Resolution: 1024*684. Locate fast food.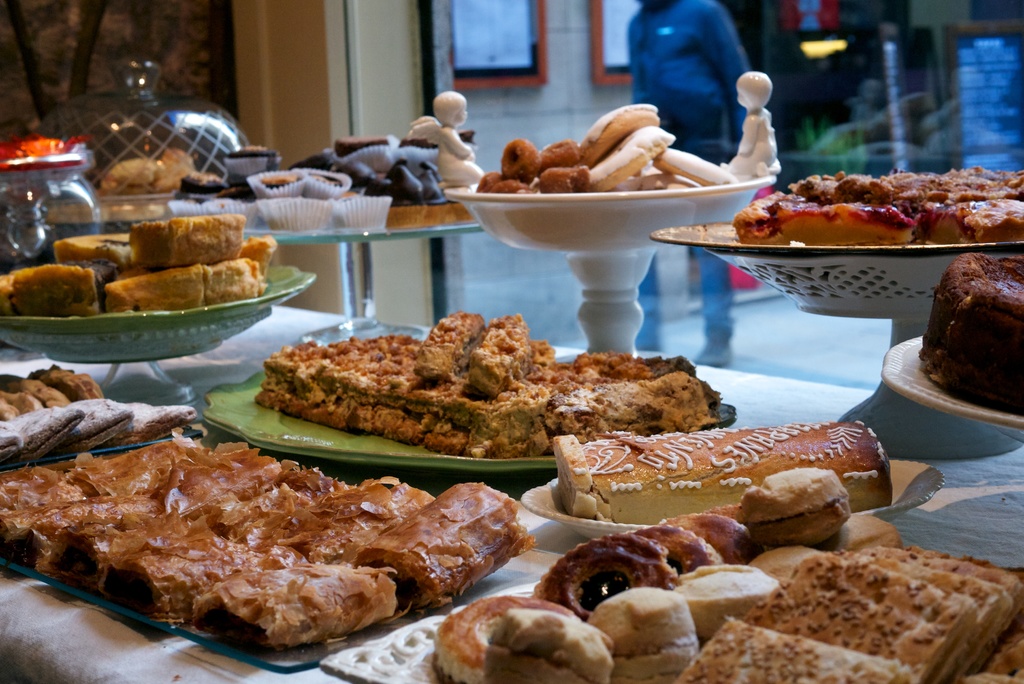
l=679, t=510, r=755, b=562.
